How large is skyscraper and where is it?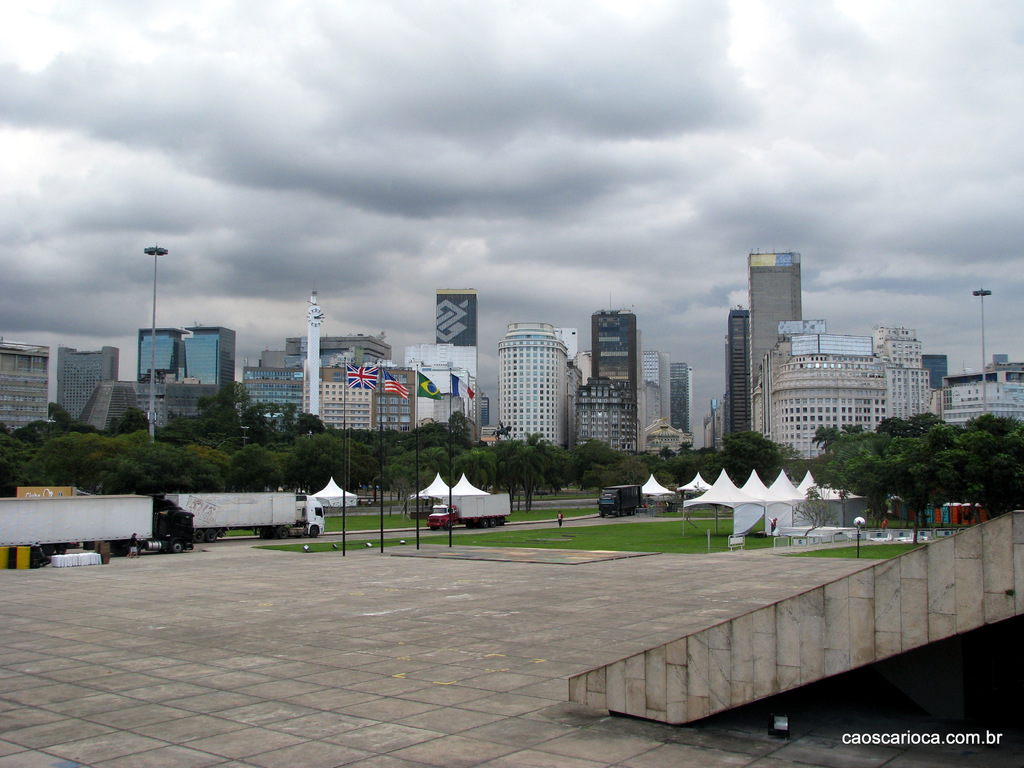
Bounding box: (740, 242, 802, 433).
